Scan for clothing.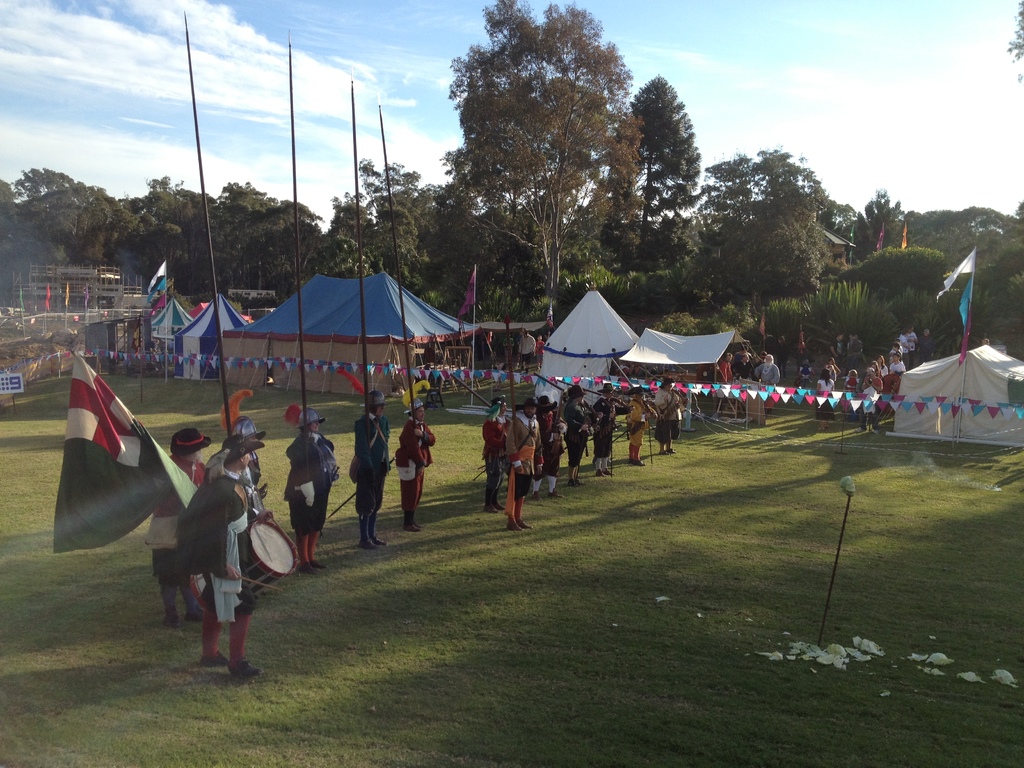
Scan result: box=[920, 337, 929, 363].
